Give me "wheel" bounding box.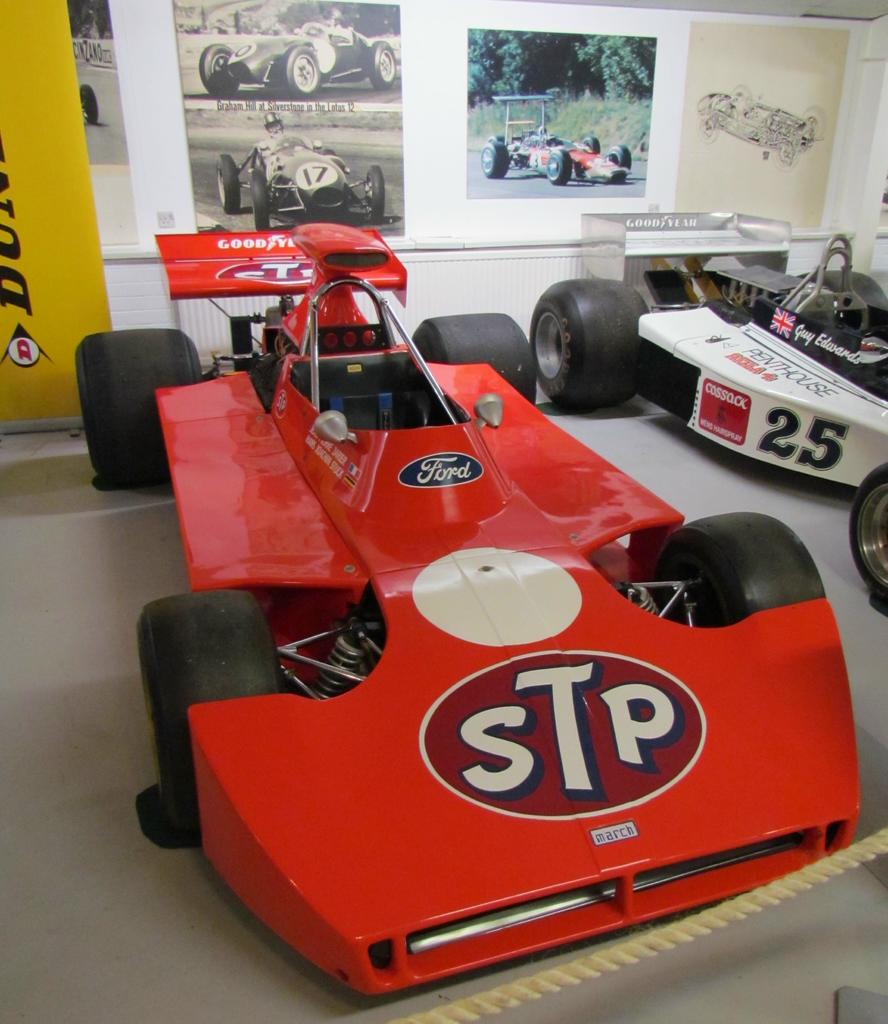
652:510:821:626.
